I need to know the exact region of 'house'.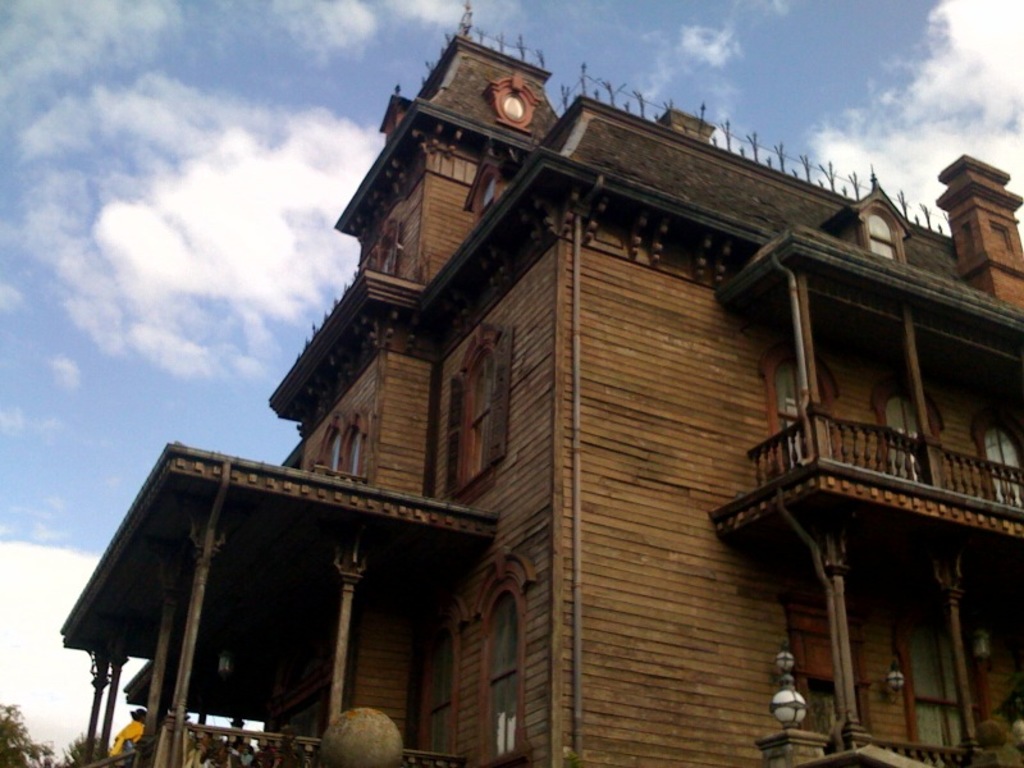
Region: {"left": 145, "top": 35, "right": 1009, "bottom": 767}.
